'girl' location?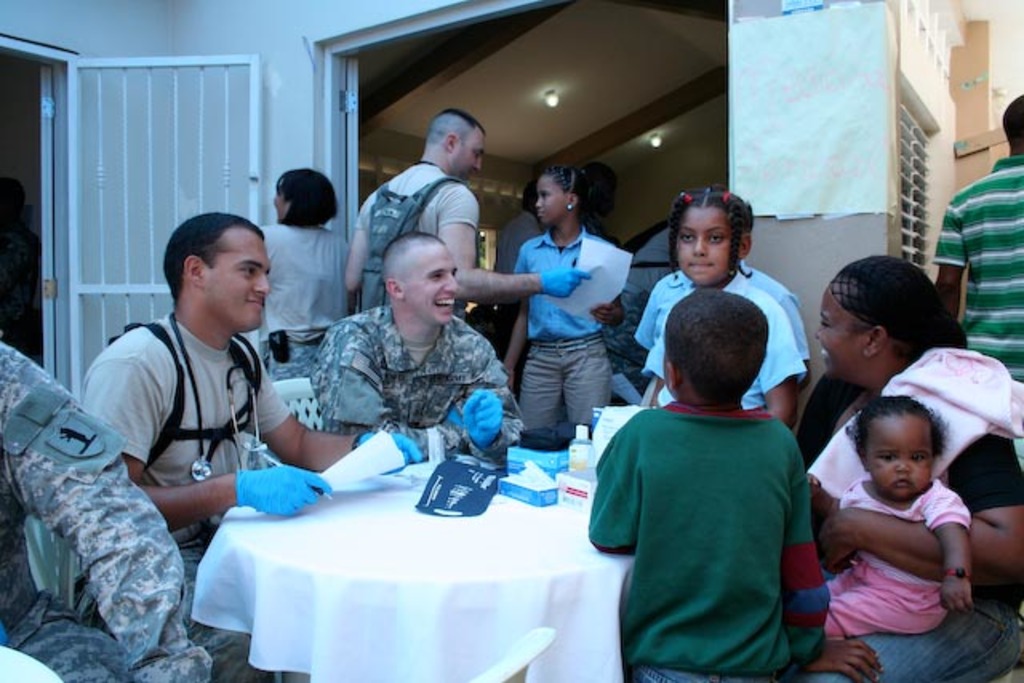
pyautogui.locateOnScreen(640, 184, 808, 429)
